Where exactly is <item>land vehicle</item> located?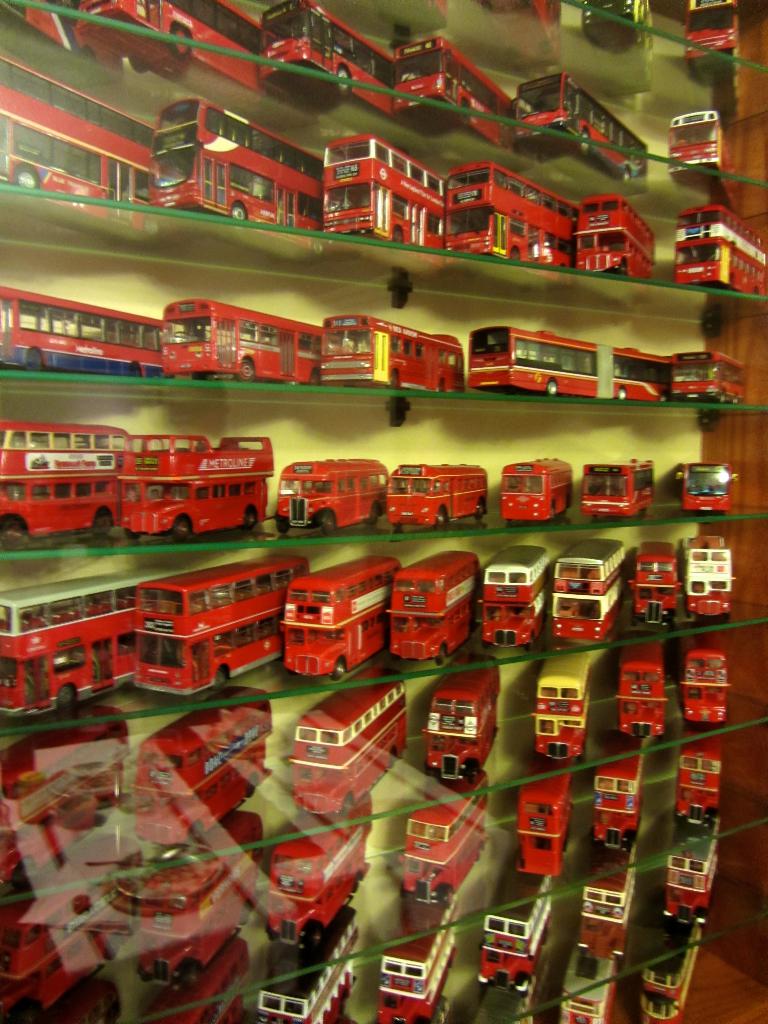
Its bounding box is left=131, top=548, right=317, bottom=693.
